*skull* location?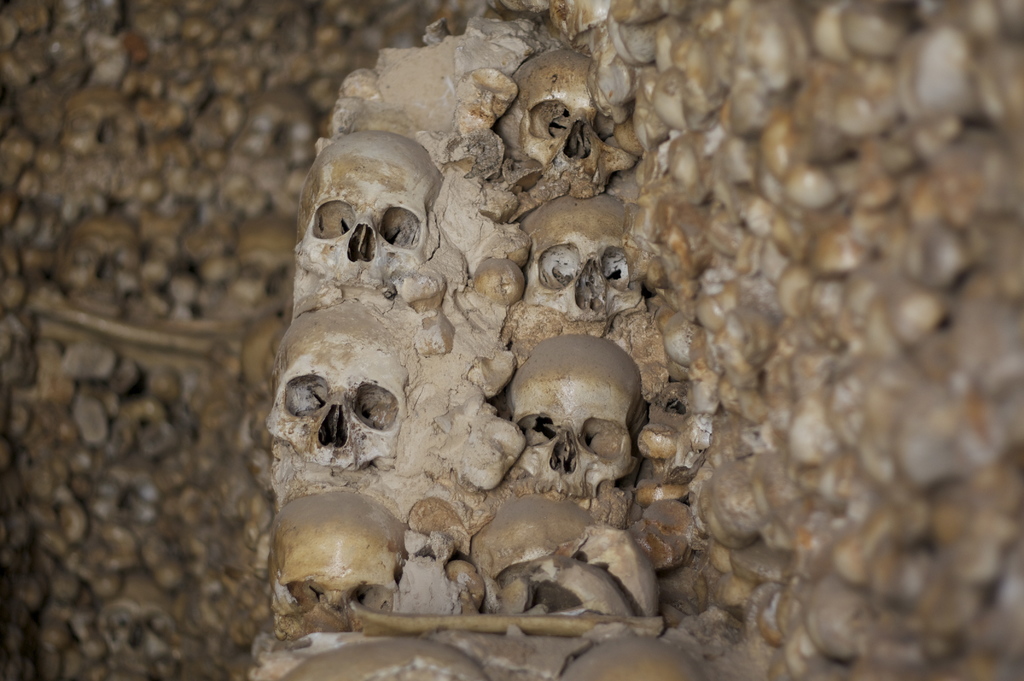
268/302/419/470
